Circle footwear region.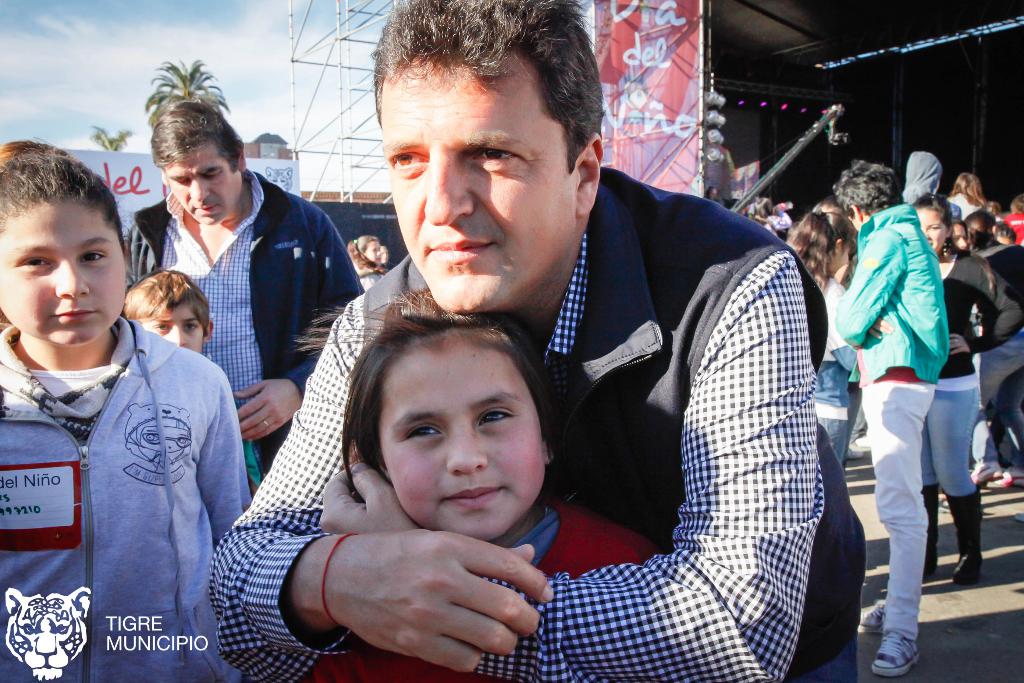
Region: select_region(950, 497, 981, 586).
